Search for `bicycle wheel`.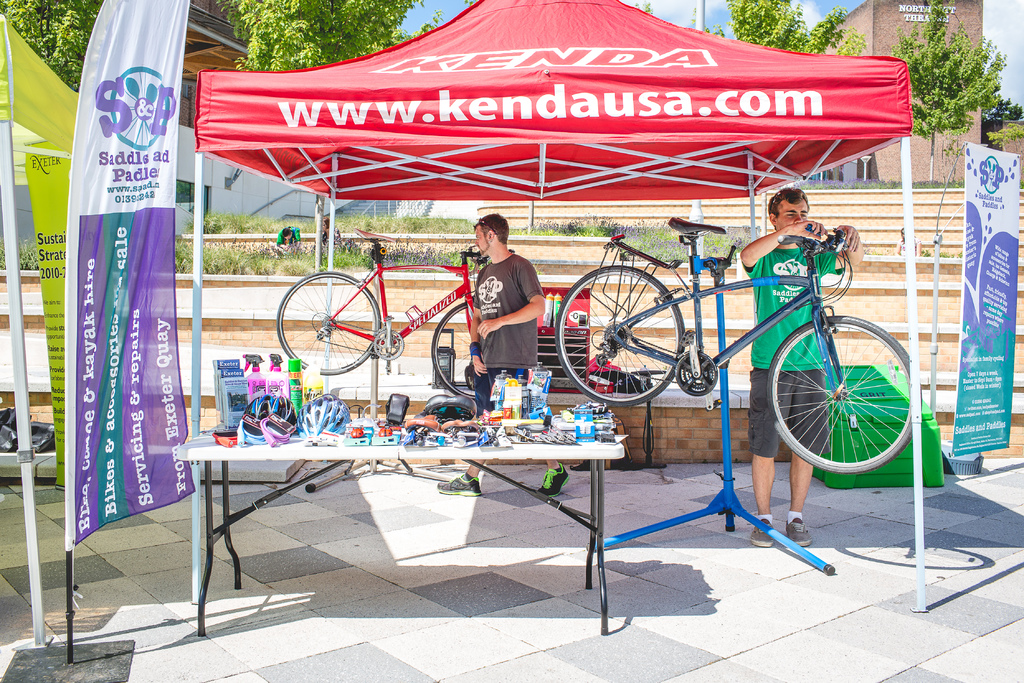
Found at BBox(273, 270, 387, 379).
